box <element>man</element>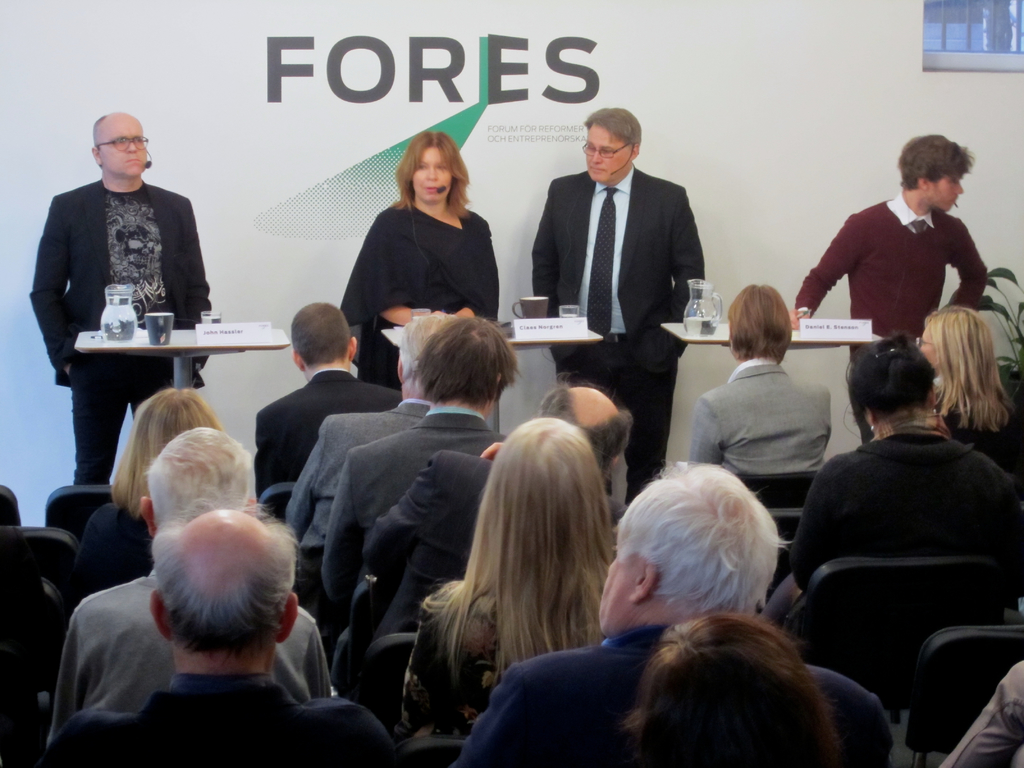
<box>451,457,900,767</box>
